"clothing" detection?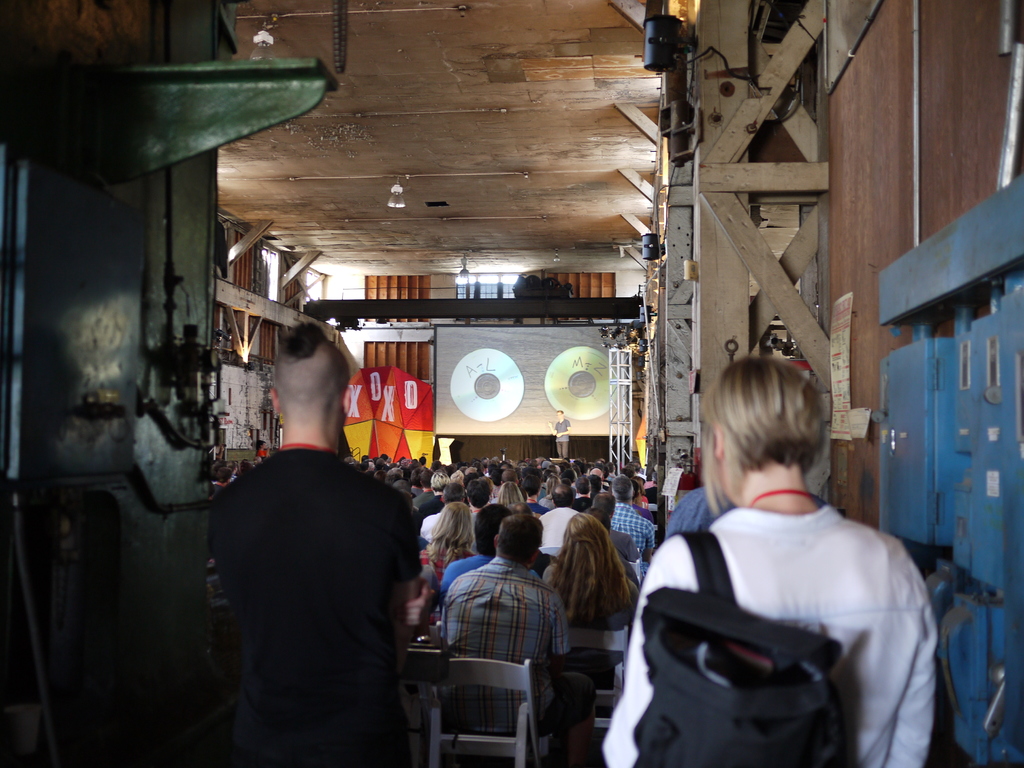
locate(608, 502, 654, 561)
